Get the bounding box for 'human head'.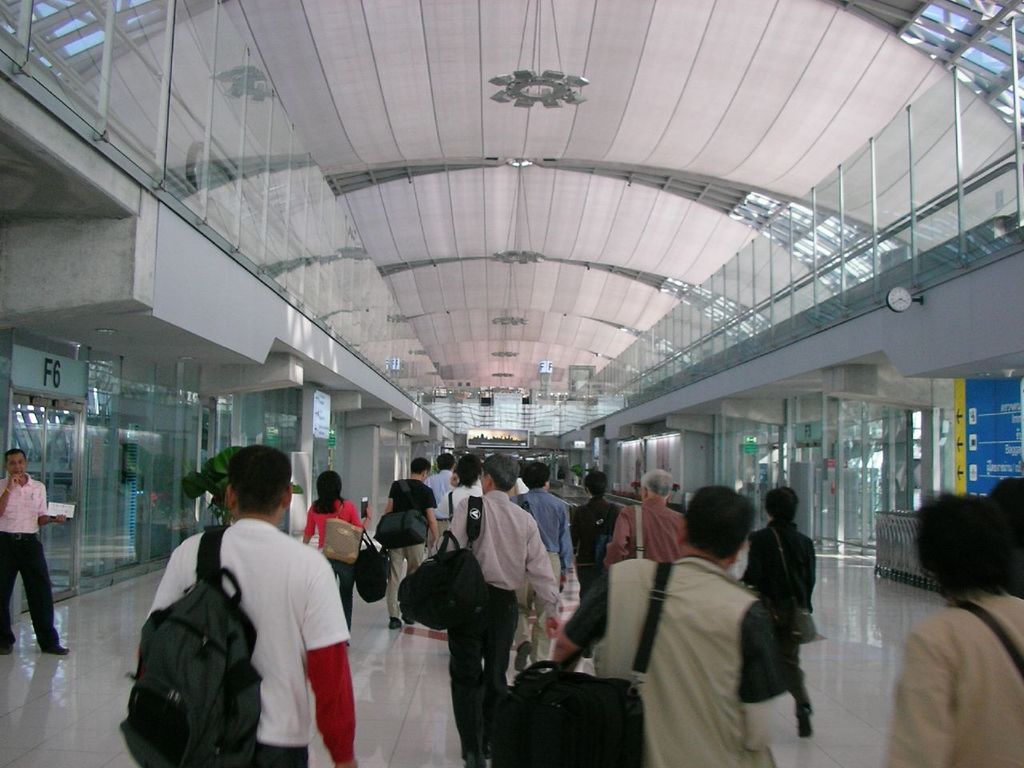
bbox(519, 461, 551, 491).
